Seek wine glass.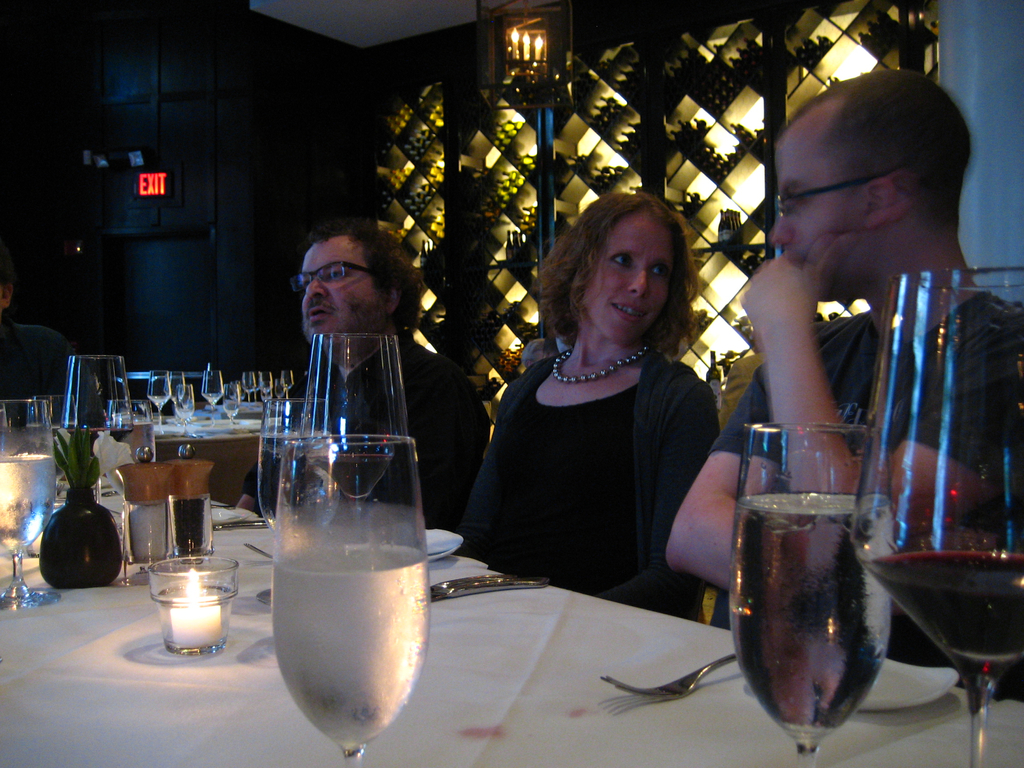
x1=852 y1=266 x2=1023 y2=767.
